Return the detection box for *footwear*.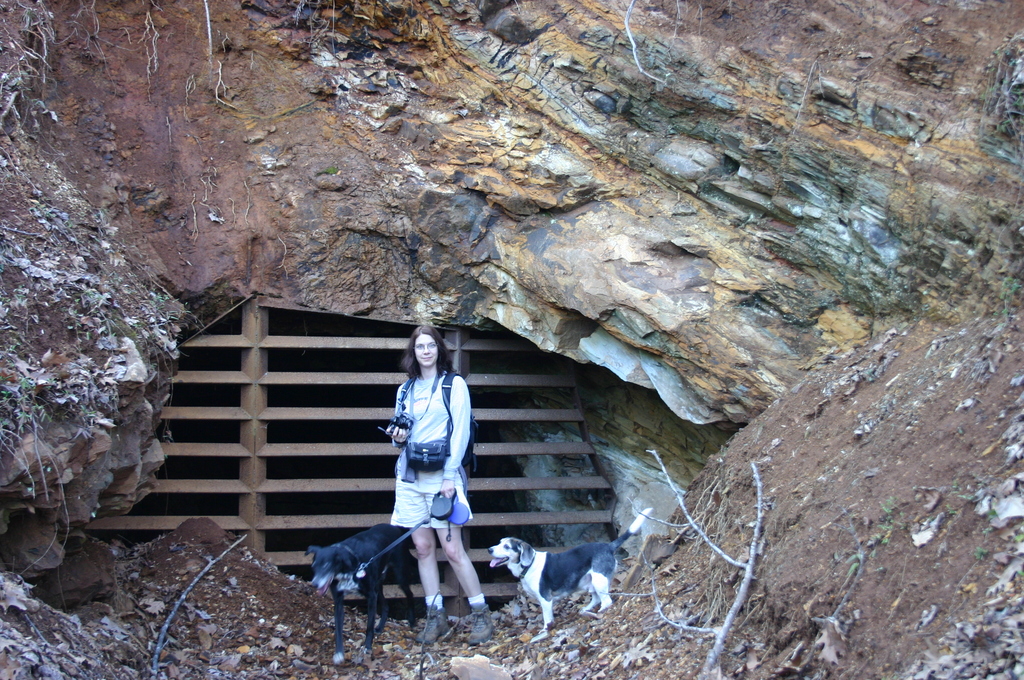
Rect(418, 608, 453, 646).
